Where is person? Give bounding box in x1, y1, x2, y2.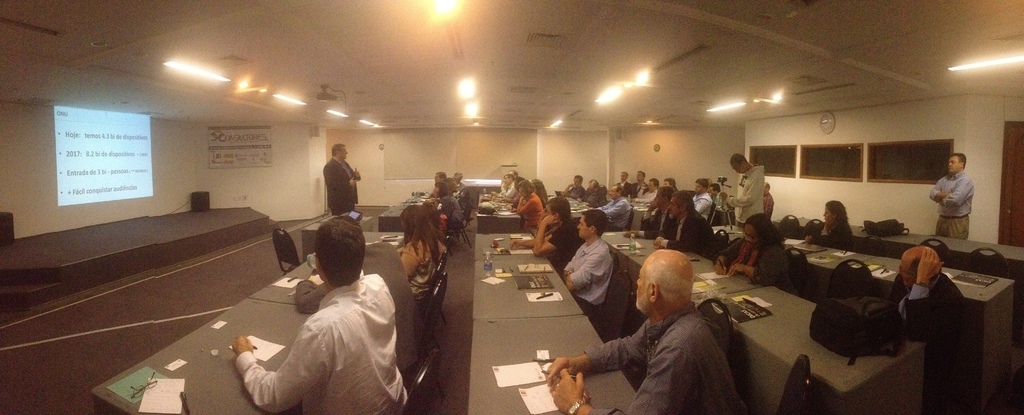
926, 156, 972, 238.
